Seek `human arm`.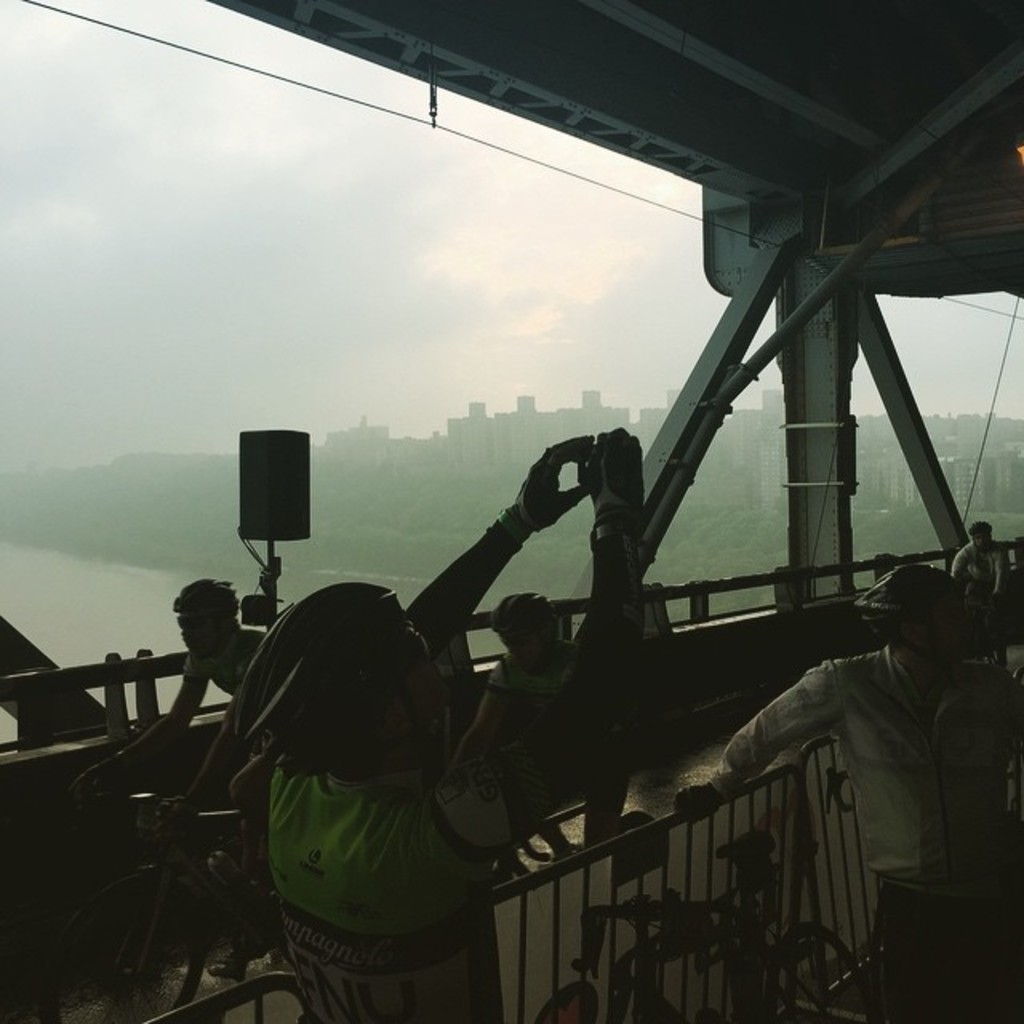
bbox(949, 546, 970, 576).
